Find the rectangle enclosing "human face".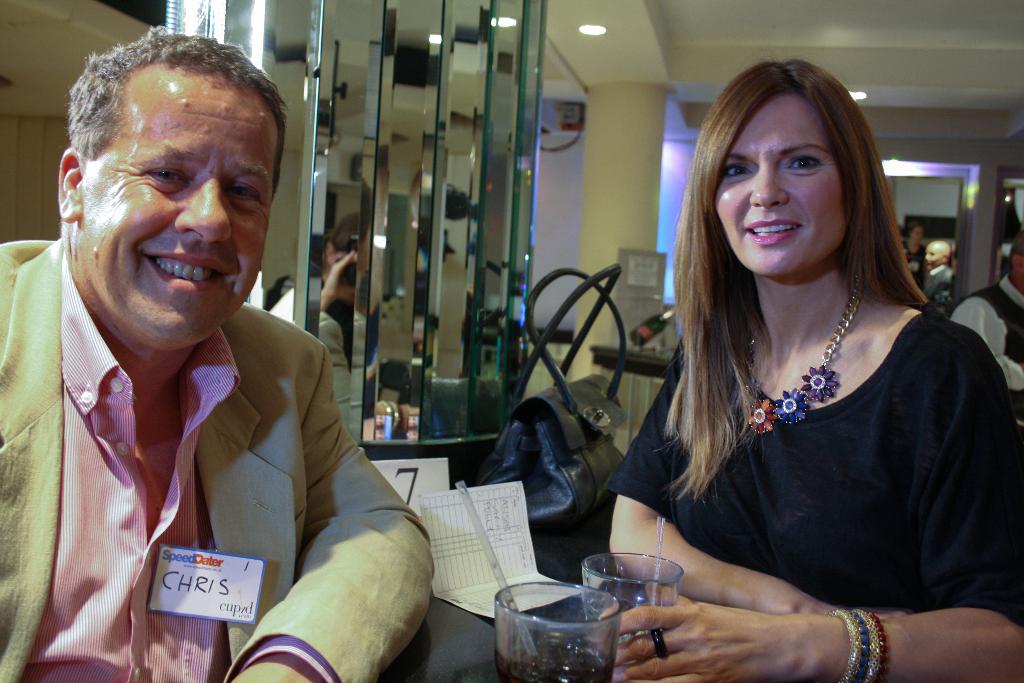
{"left": 712, "top": 90, "right": 849, "bottom": 280}.
